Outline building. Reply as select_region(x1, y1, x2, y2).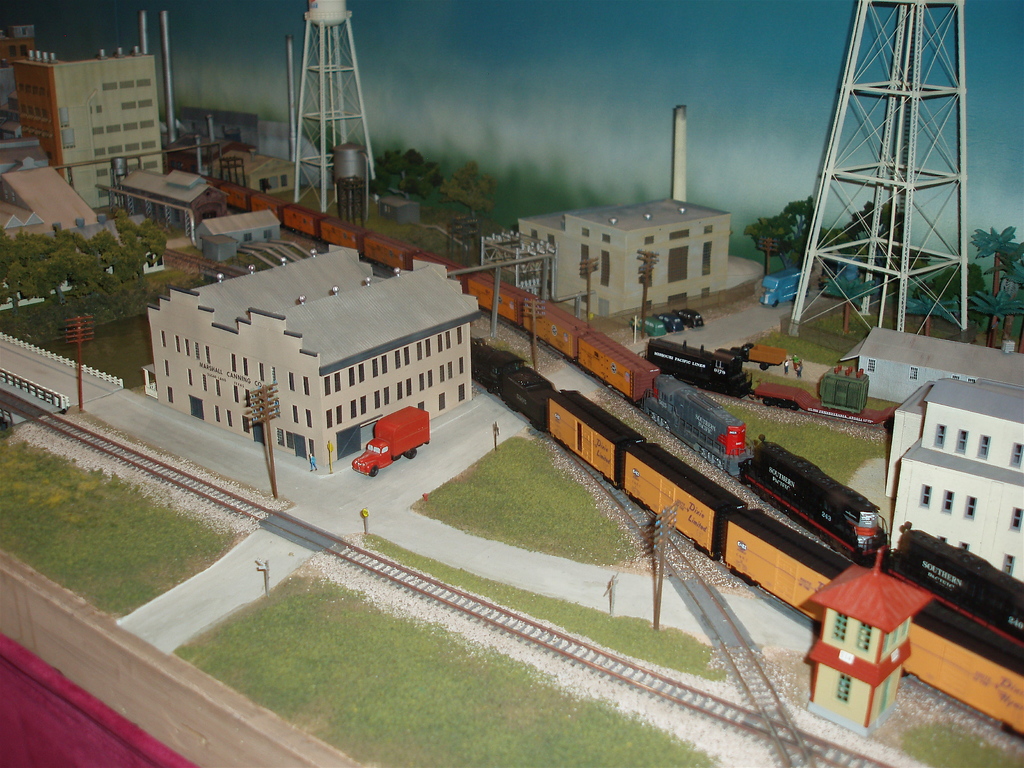
select_region(515, 193, 735, 315).
